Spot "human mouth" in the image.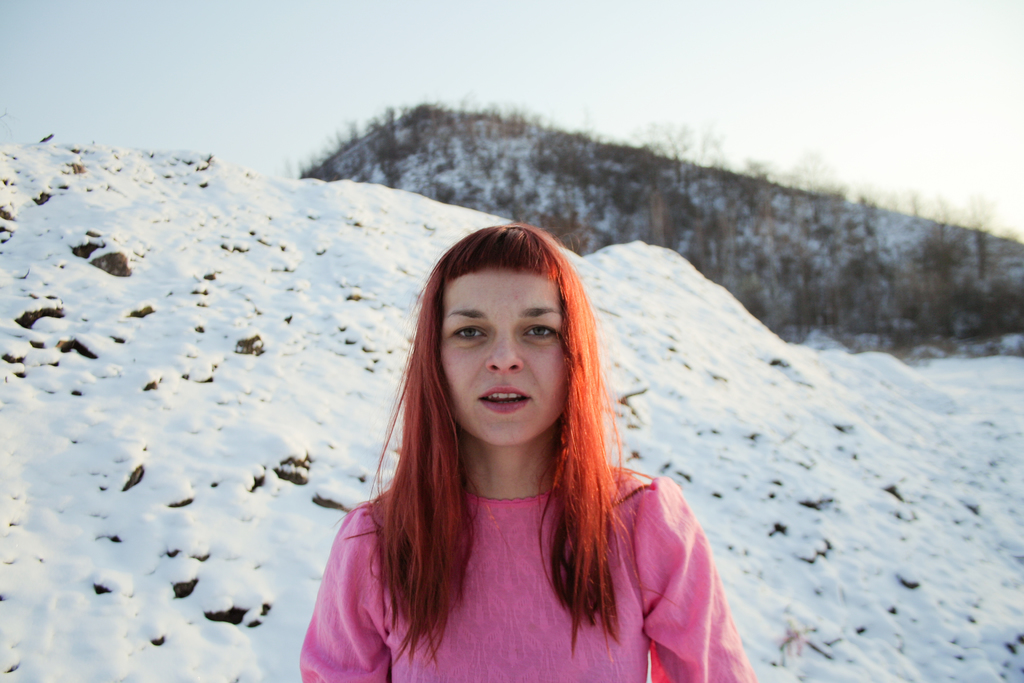
"human mouth" found at detection(482, 388, 527, 414).
